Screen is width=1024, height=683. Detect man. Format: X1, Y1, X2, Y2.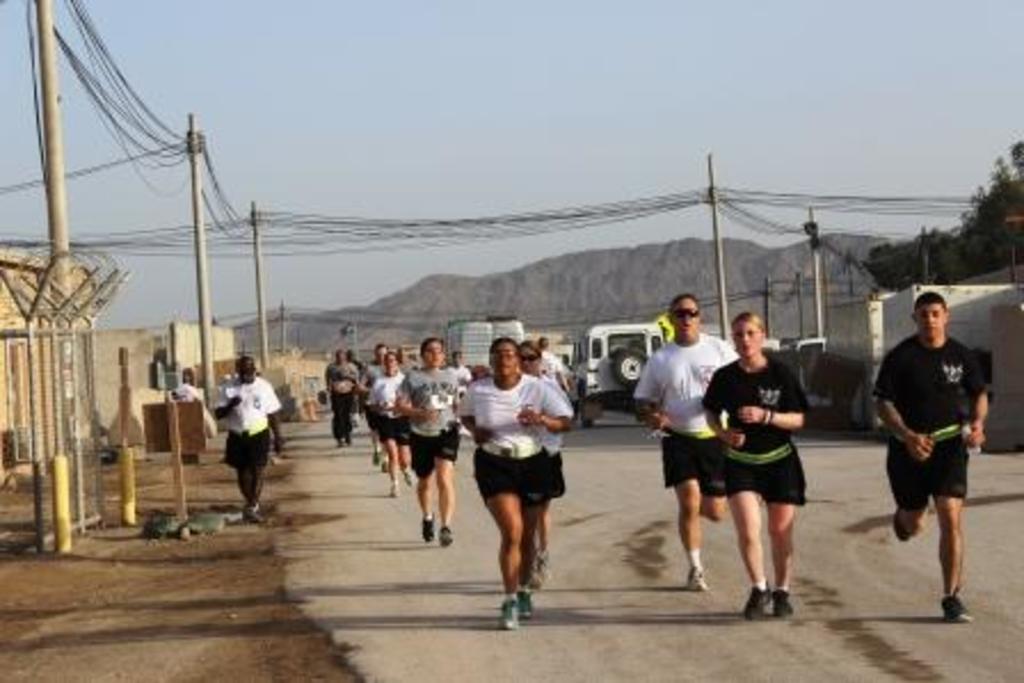
213, 352, 279, 521.
